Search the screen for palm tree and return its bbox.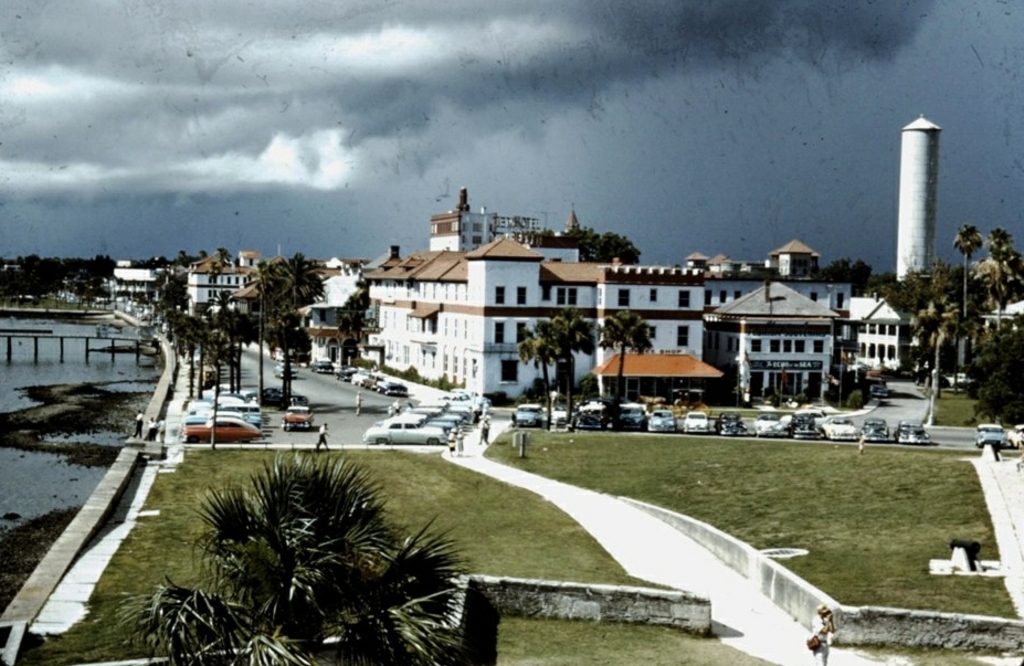
Found: box(224, 308, 243, 374).
